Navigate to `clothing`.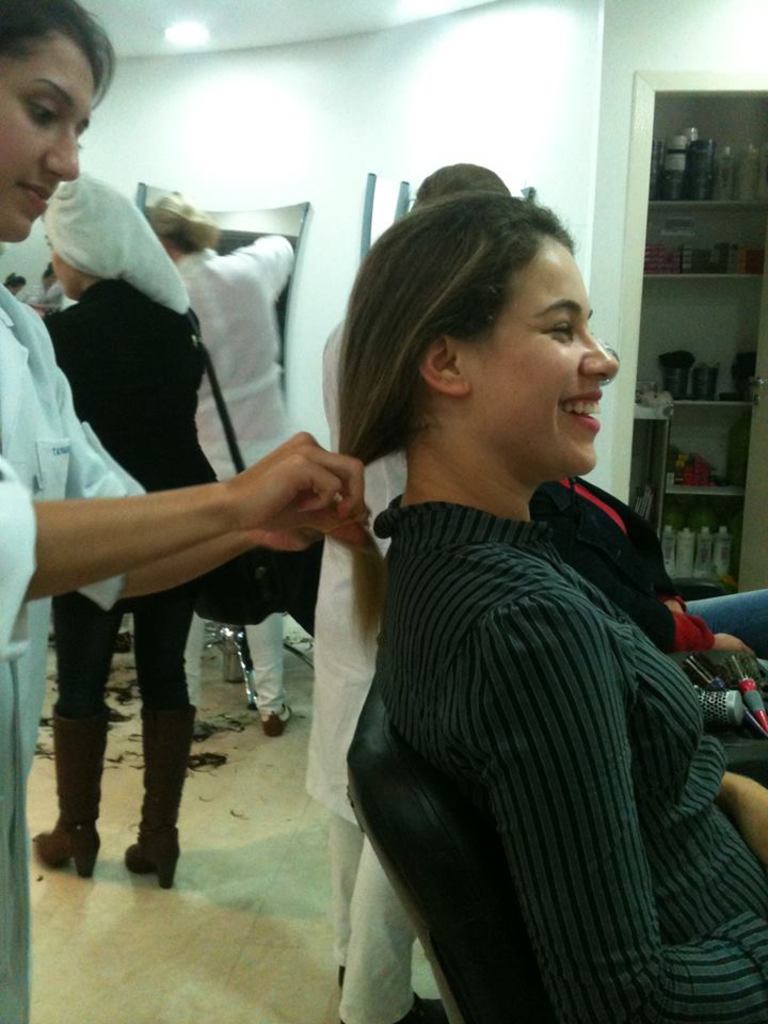
Navigation target: detection(126, 177, 199, 219).
